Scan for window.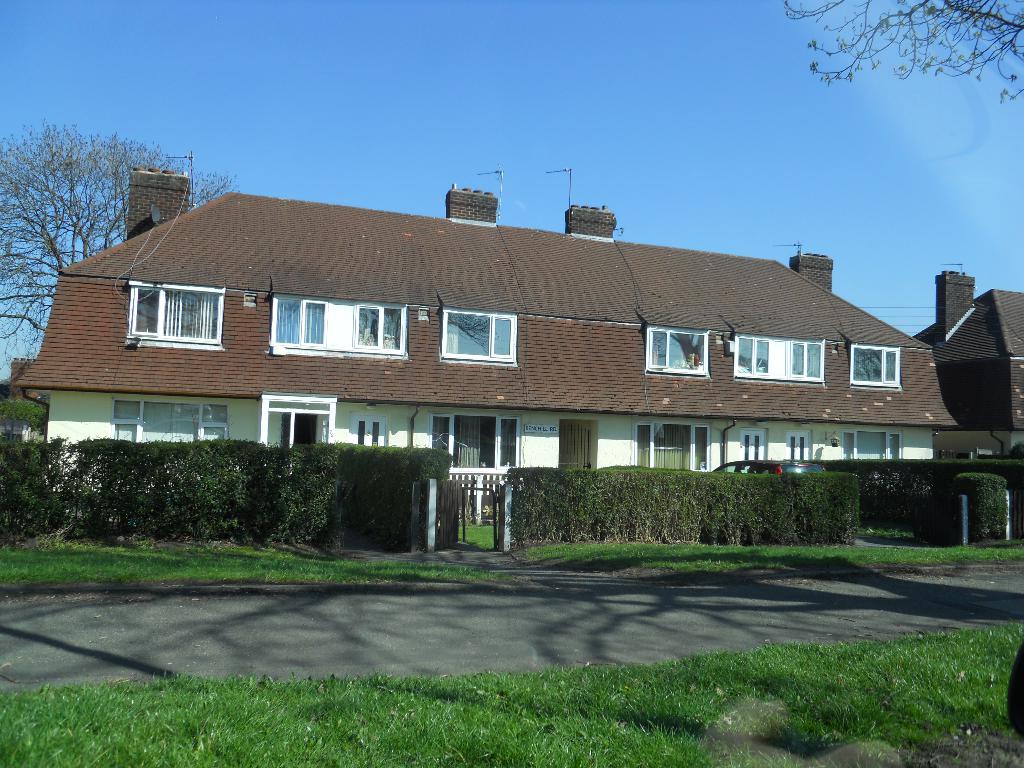
Scan result: detection(112, 282, 216, 346).
